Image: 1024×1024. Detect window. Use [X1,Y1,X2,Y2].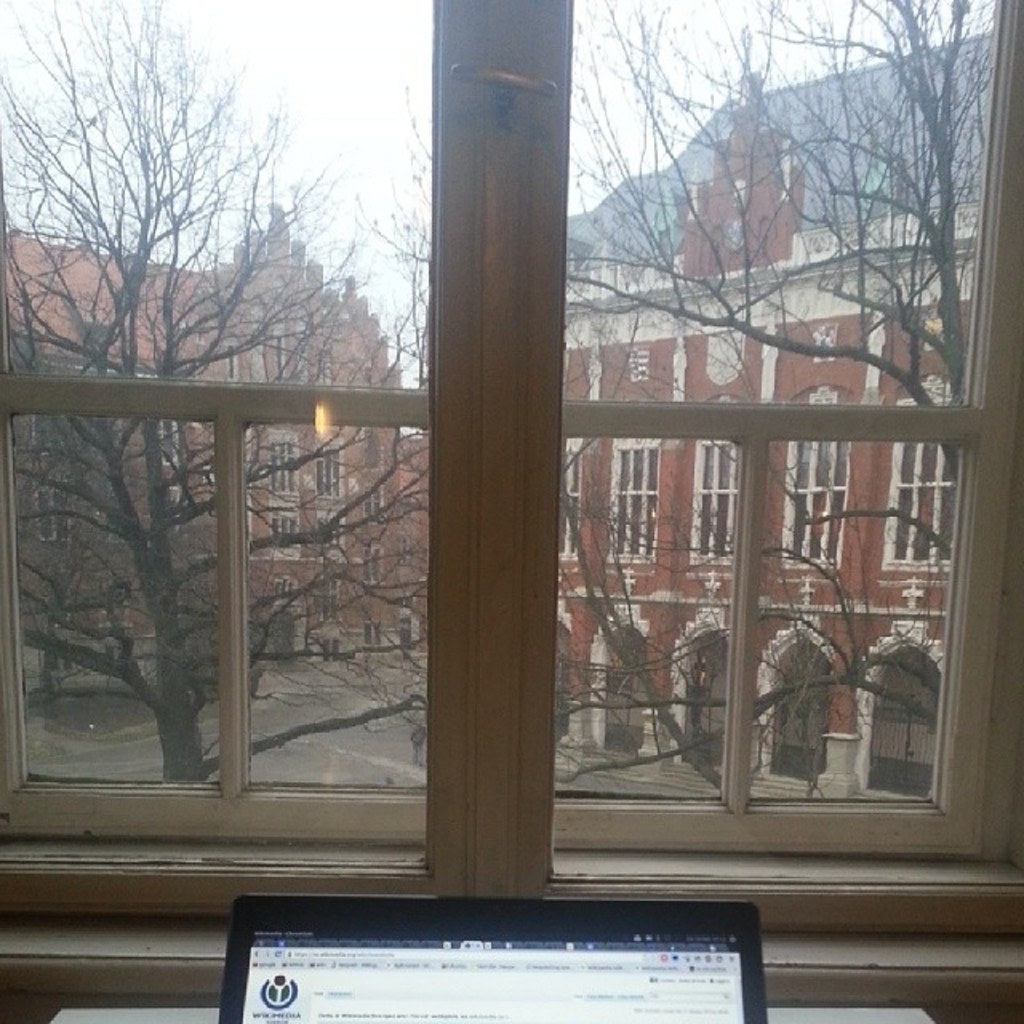
[781,440,846,563].
